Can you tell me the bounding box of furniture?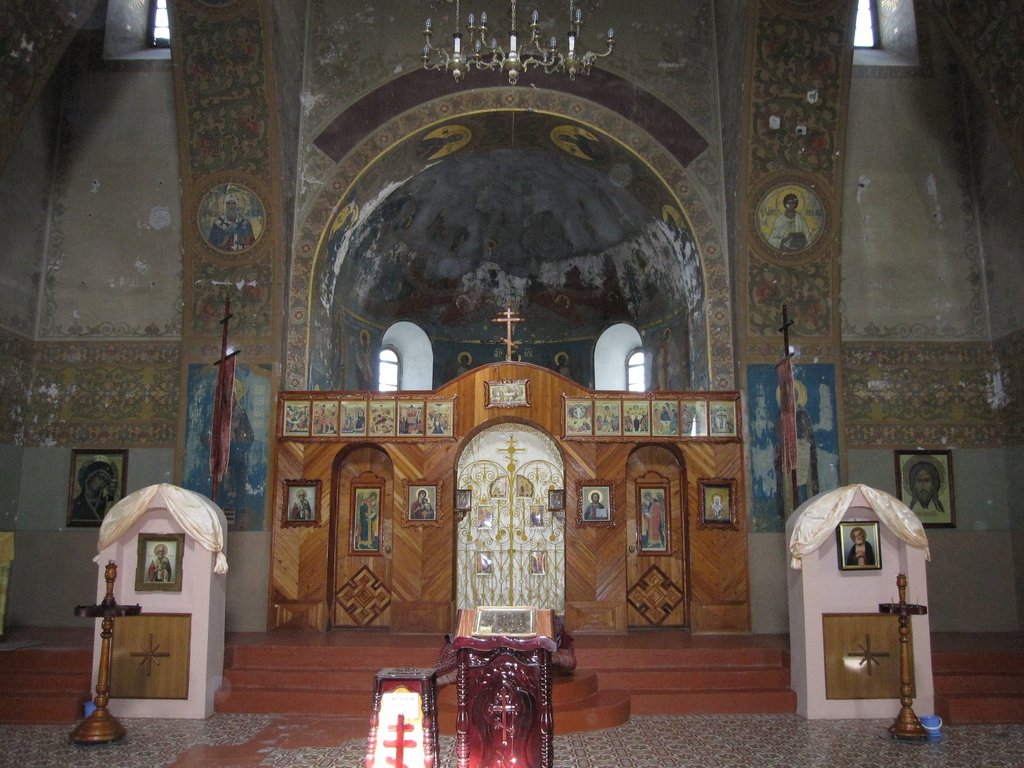
456,602,559,767.
